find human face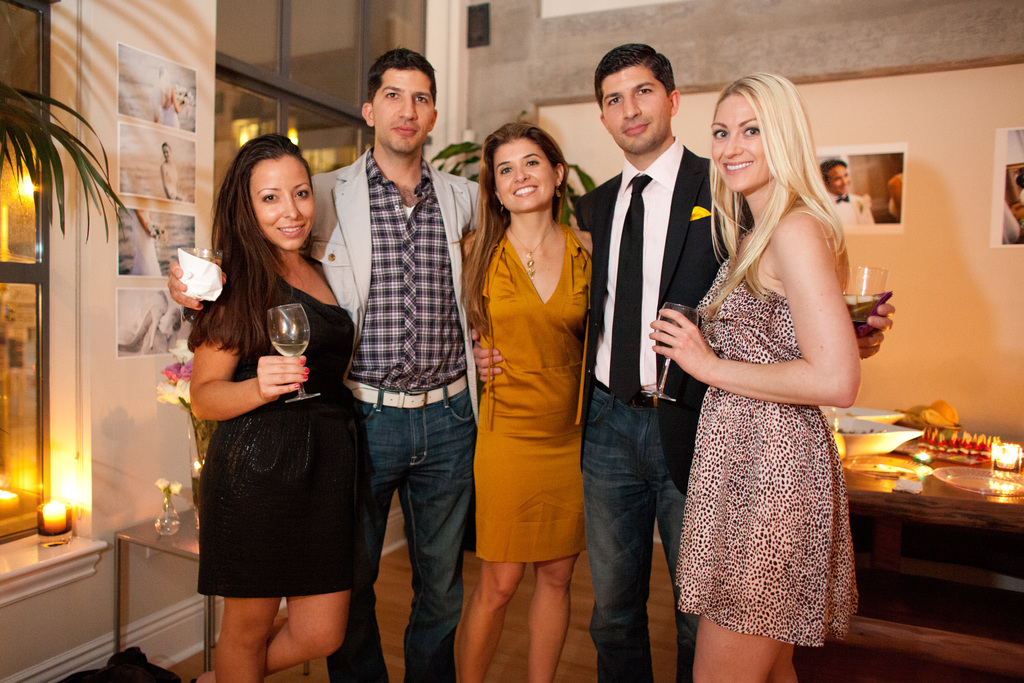
(373,68,431,152)
